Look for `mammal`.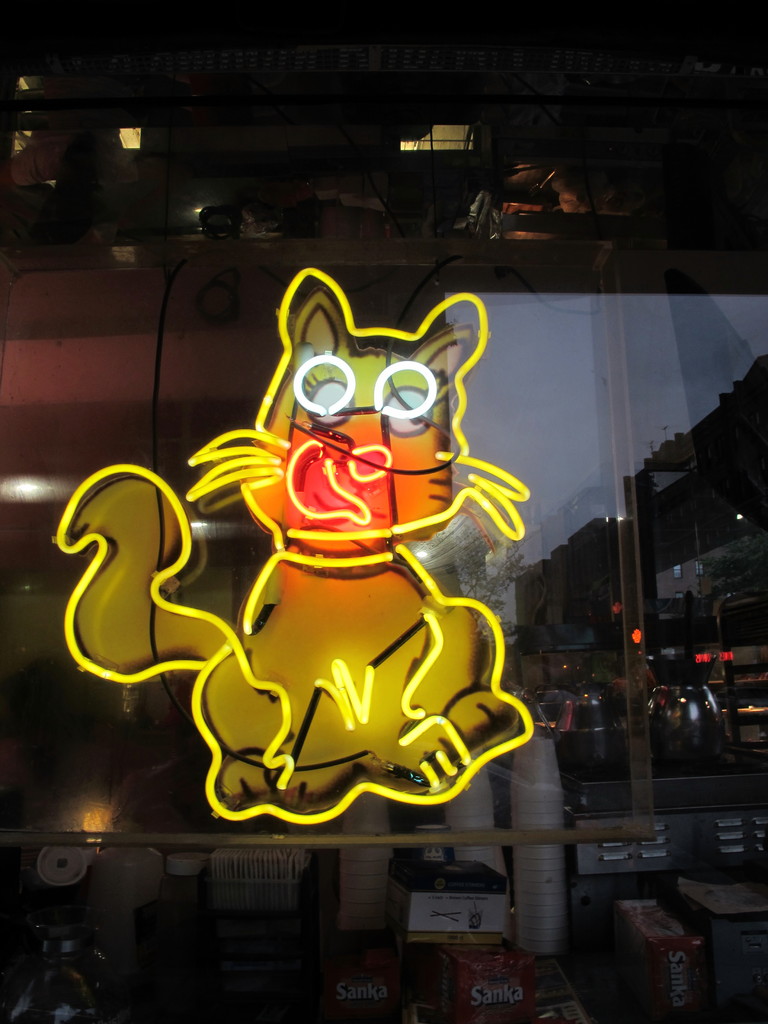
Found: 135/294/540/769.
